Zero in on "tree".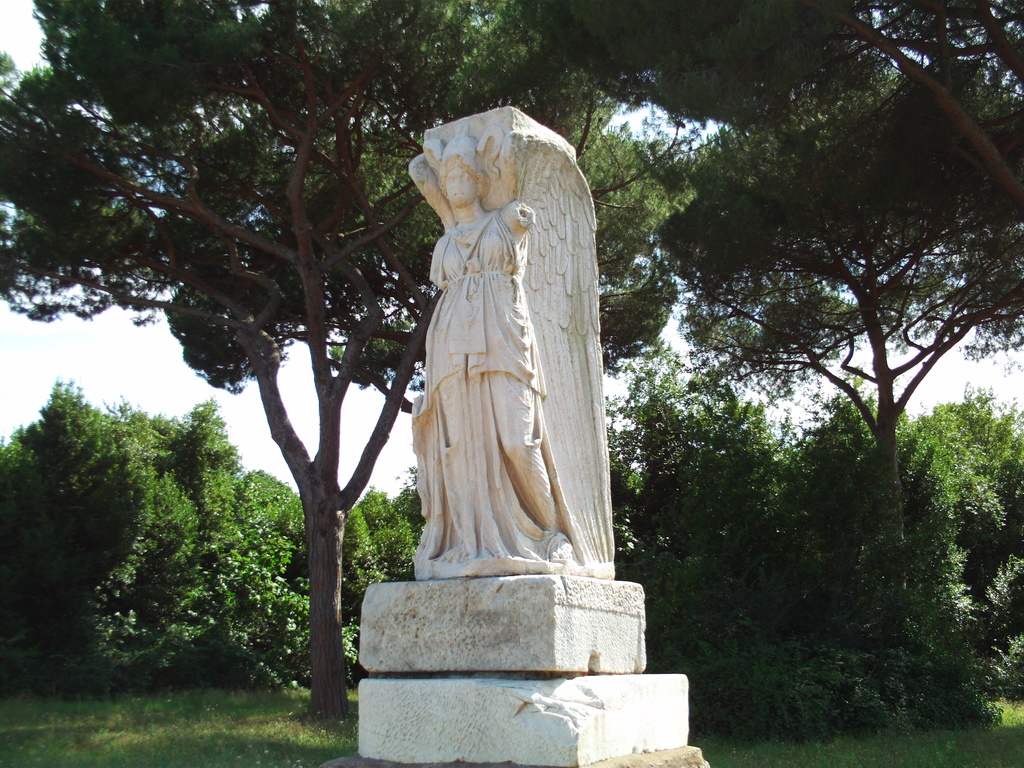
Zeroed in: {"x1": 895, "y1": 381, "x2": 1023, "y2": 713}.
